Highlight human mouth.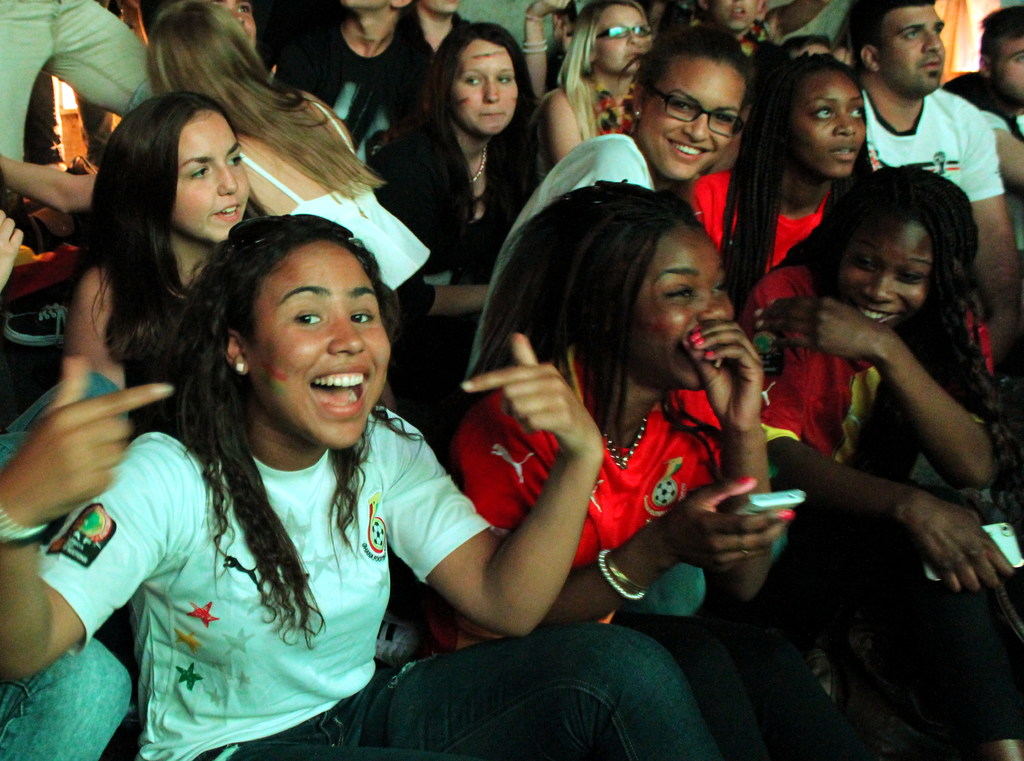
Highlighted region: (922, 58, 942, 74).
